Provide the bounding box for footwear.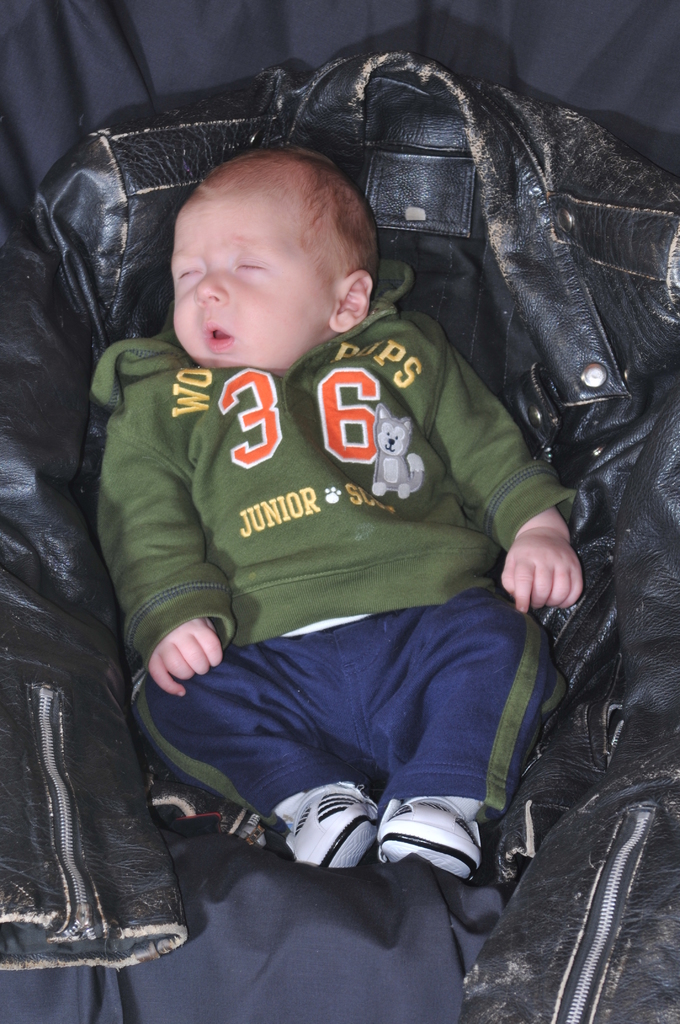
crop(286, 776, 371, 867).
